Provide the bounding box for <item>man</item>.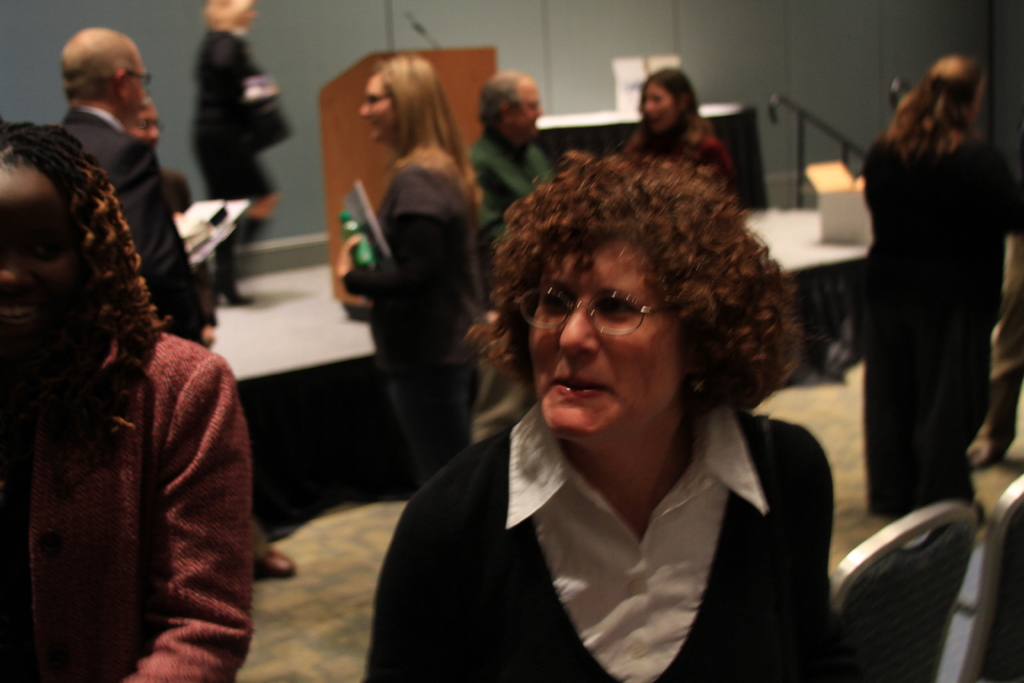
59,30,303,582.
